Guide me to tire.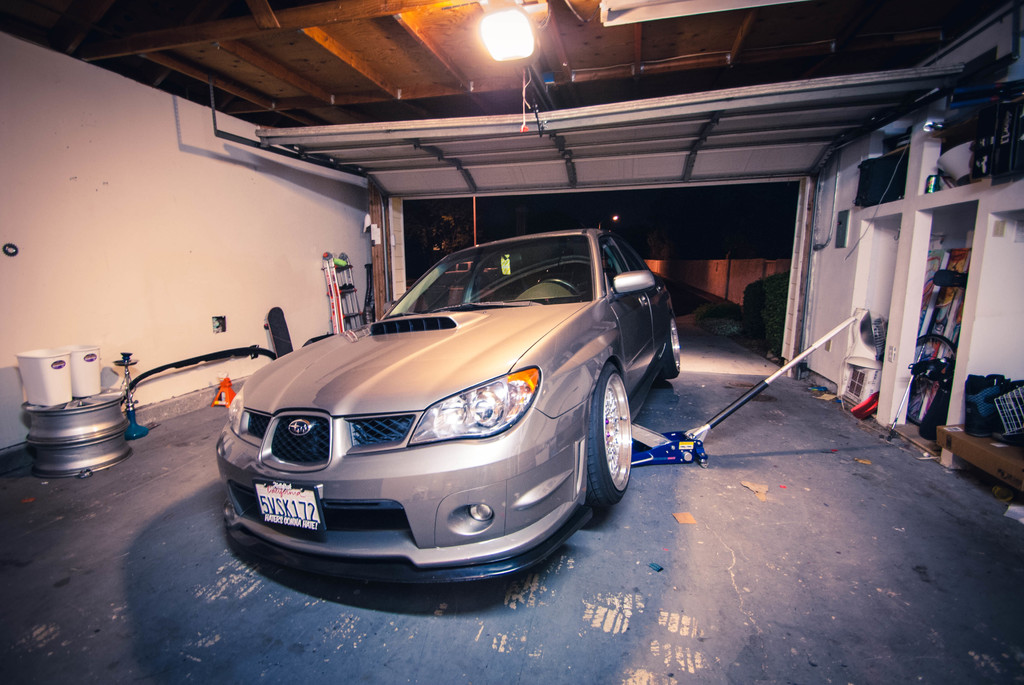
Guidance: detection(582, 367, 632, 526).
